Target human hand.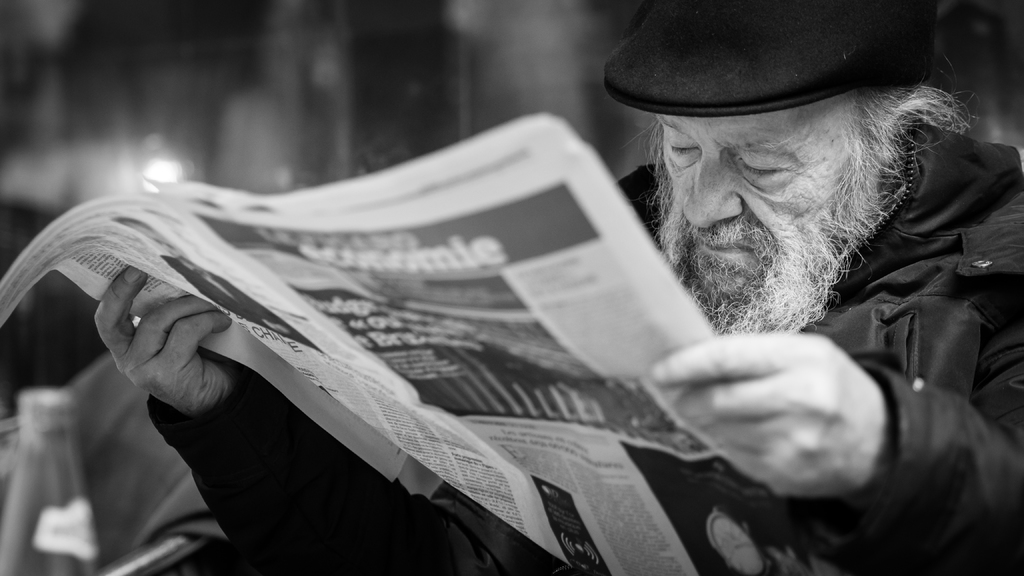
Target region: [x1=649, y1=317, x2=928, y2=494].
